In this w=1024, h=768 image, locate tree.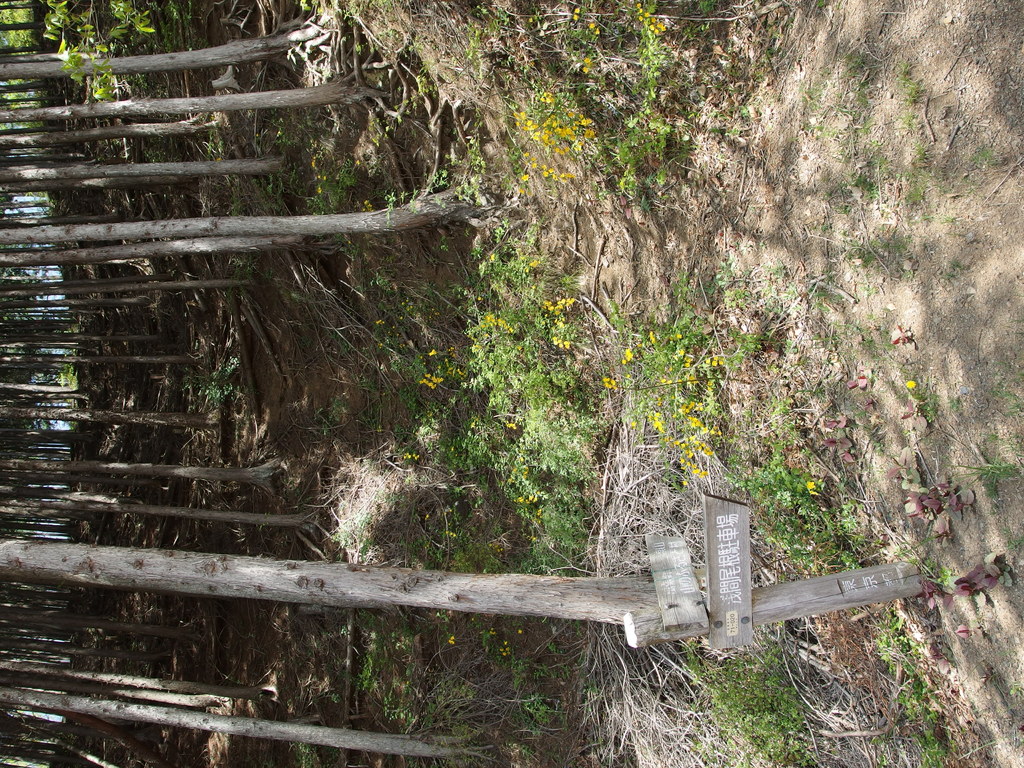
Bounding box: 0 29 387 124.
